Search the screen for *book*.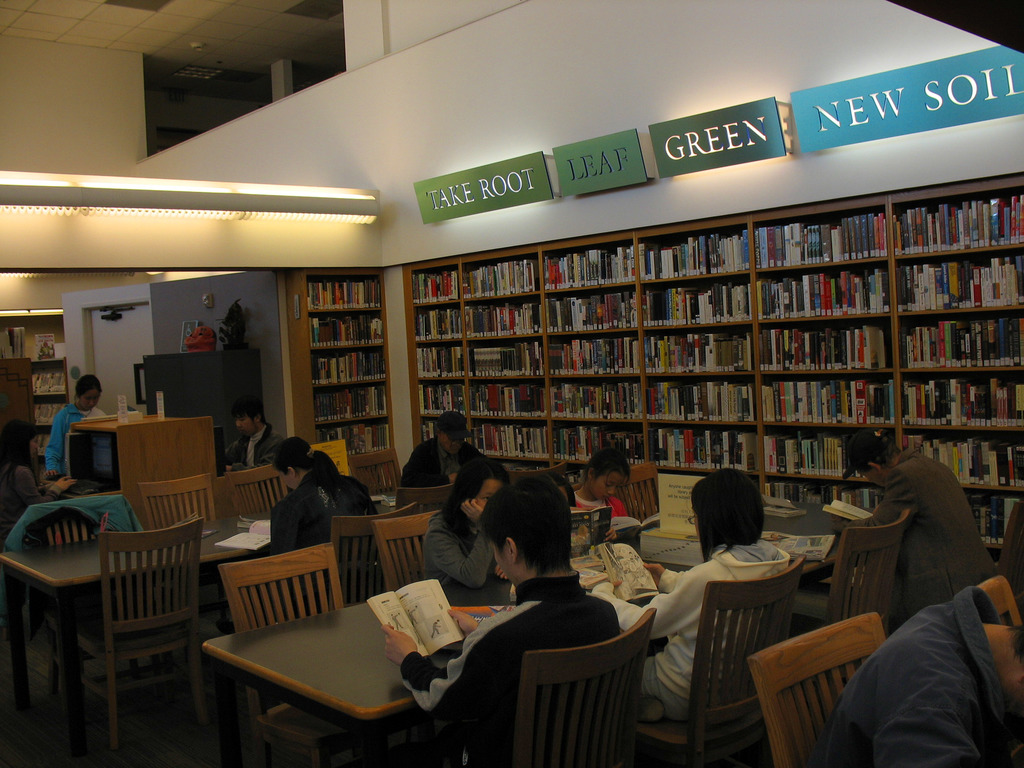
Found at BBox(214, 521, 275, 554).
